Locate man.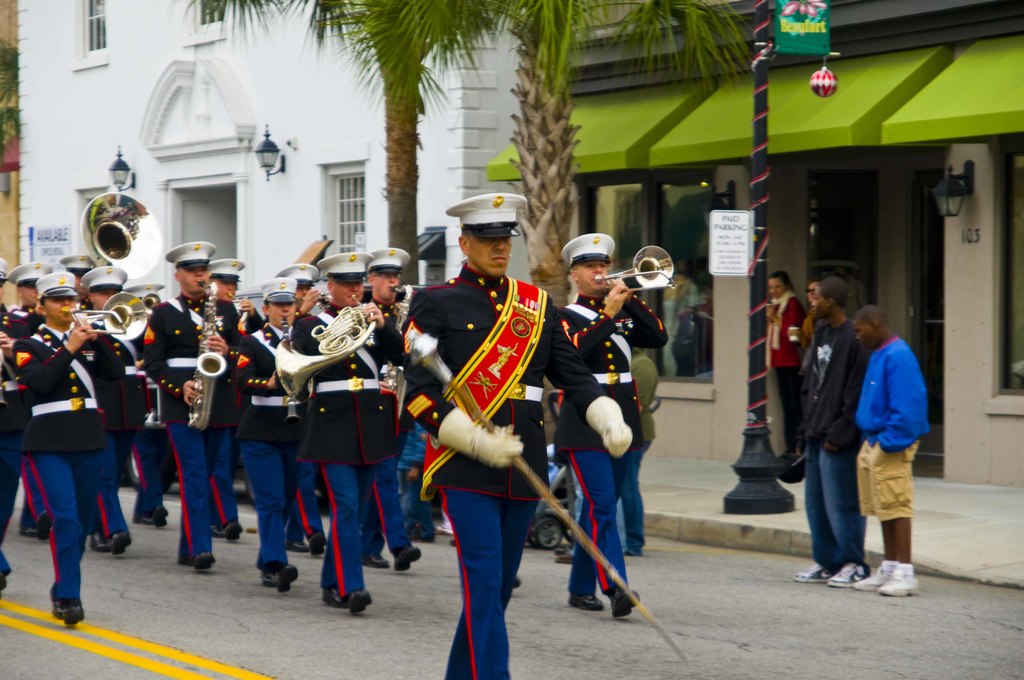
Bounding box: 6:255:54:544.
